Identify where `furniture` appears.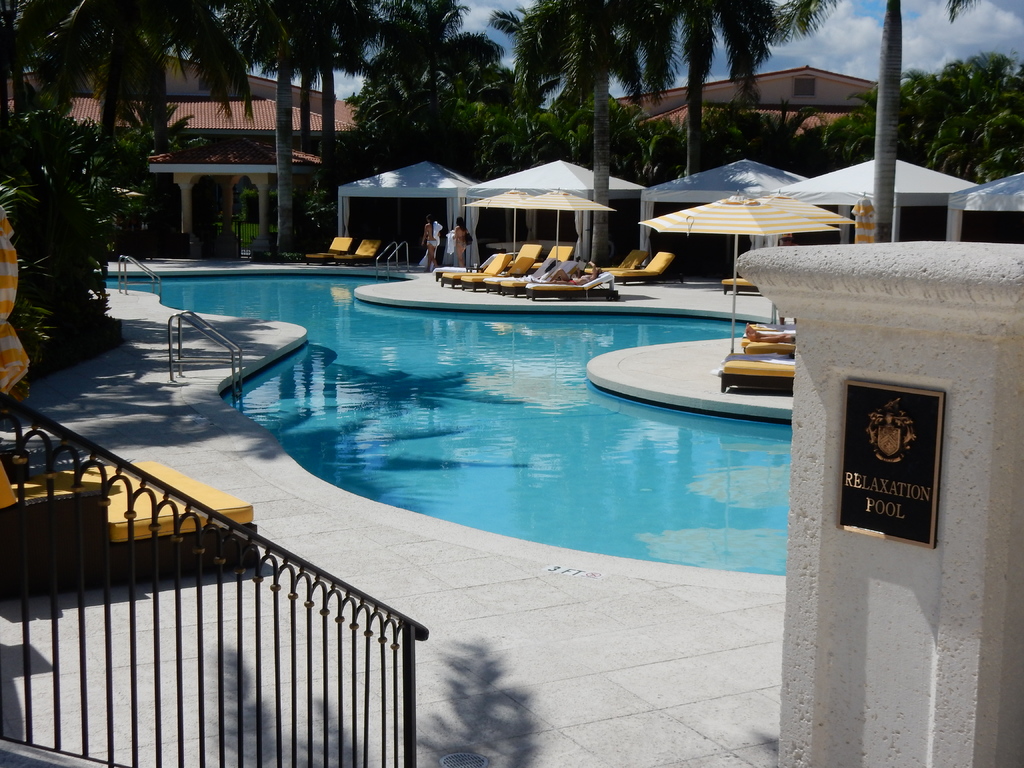
Appears at locate(758, 322, 797, 331).
